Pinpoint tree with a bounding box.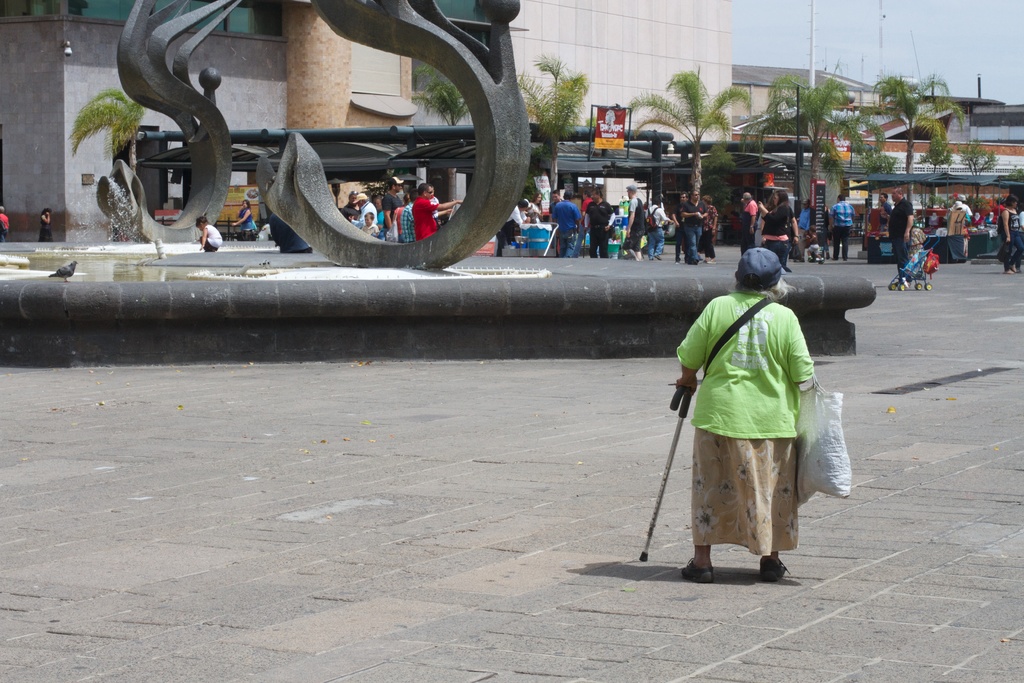
<bbox>69, 93, 145, 173</bbox>.
